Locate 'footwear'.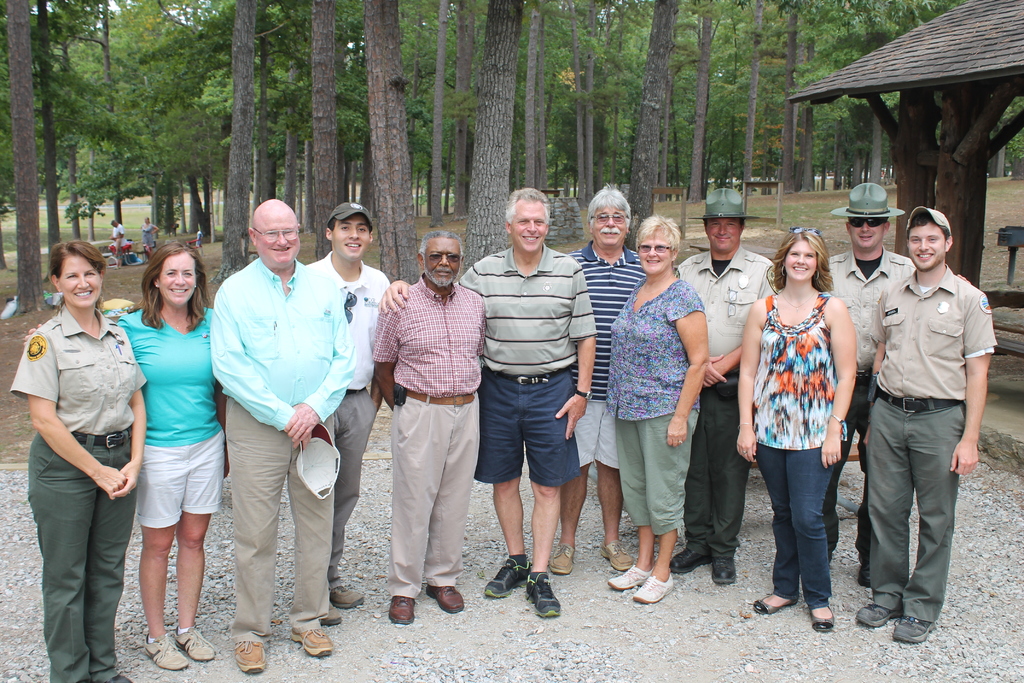
Bounding box: bbox=(331, 591, 365, 611).
